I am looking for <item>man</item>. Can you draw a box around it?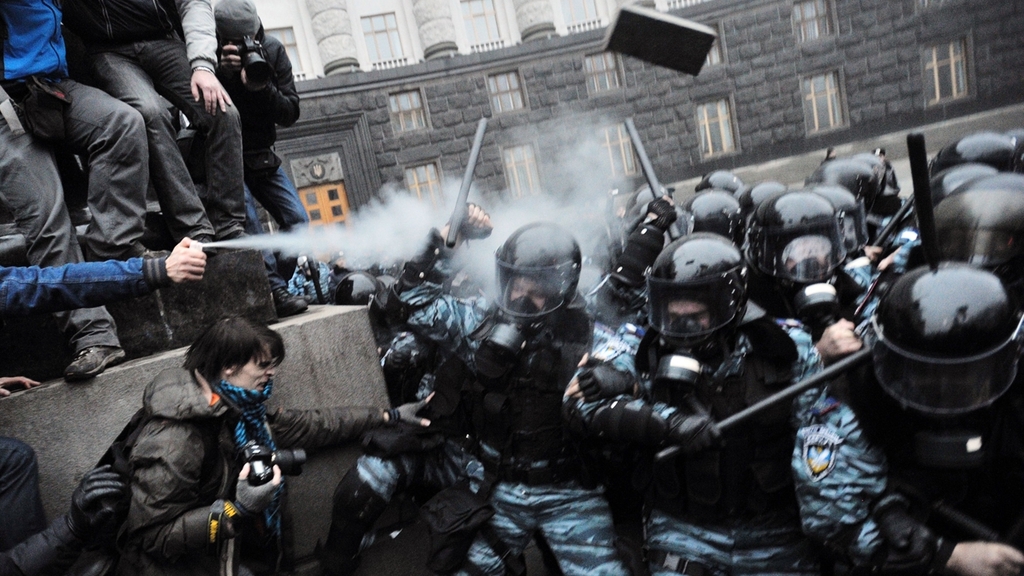
Sure, the bounding box is bbox(374, 202, 617, 490).
